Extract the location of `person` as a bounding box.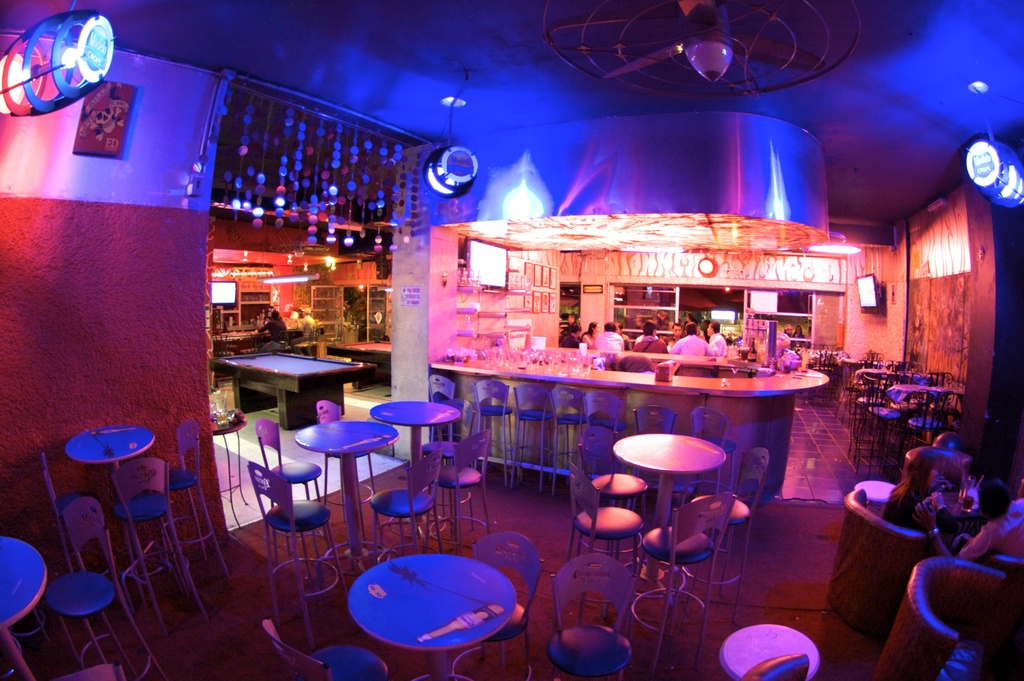
bbox=[554, 323, 586, 349].
